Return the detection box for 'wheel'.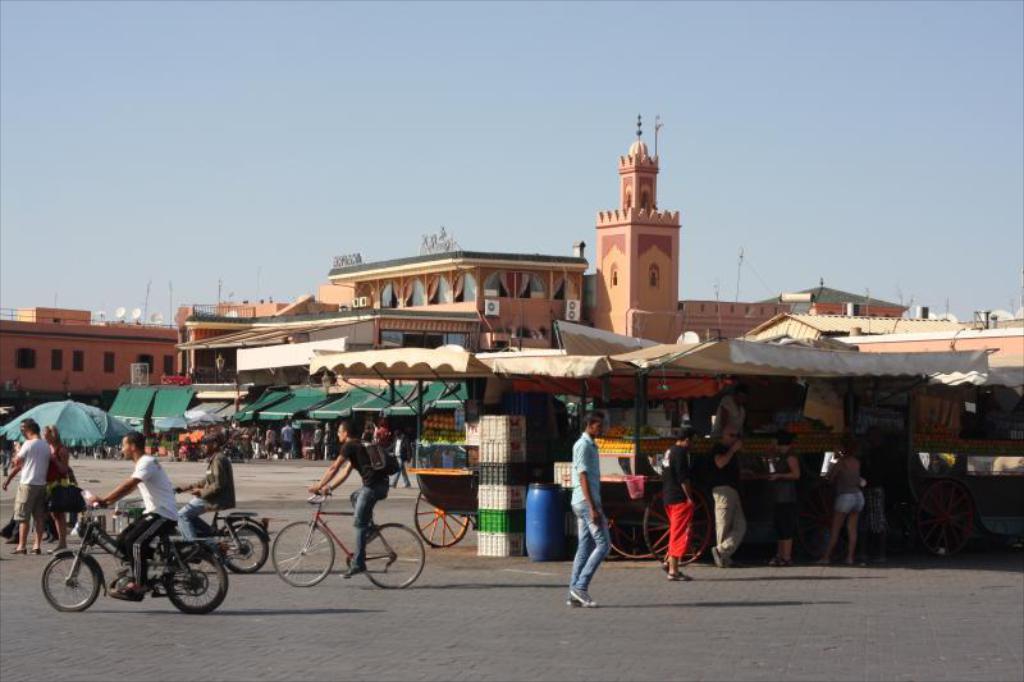
35, 554, 106, 615.
